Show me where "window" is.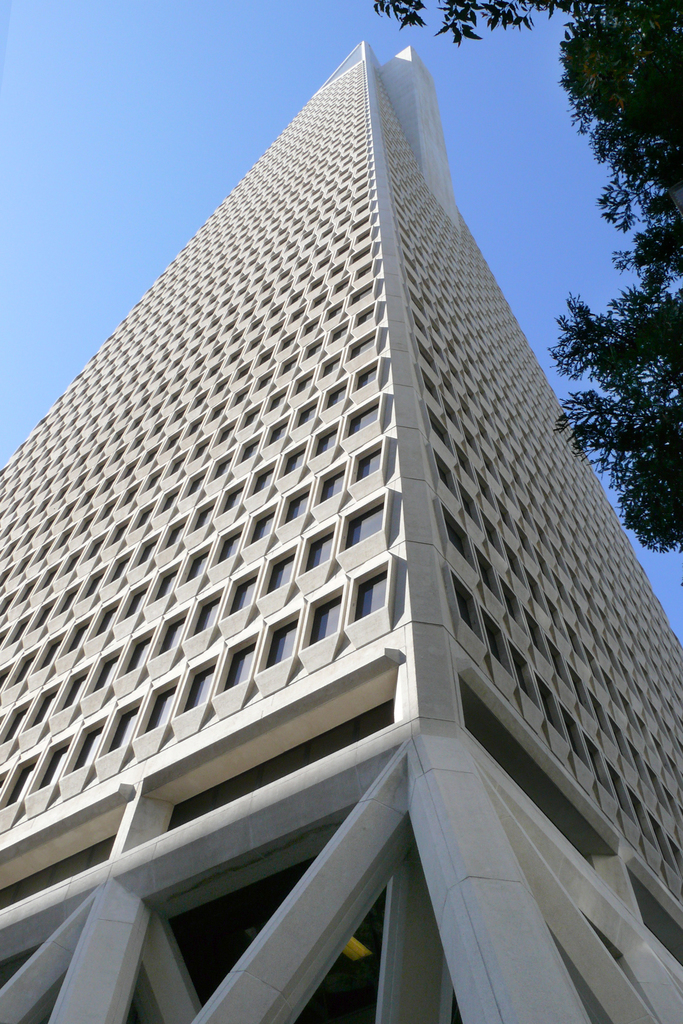
"window" is at left=303, top=596, right=338, bottom=645.
